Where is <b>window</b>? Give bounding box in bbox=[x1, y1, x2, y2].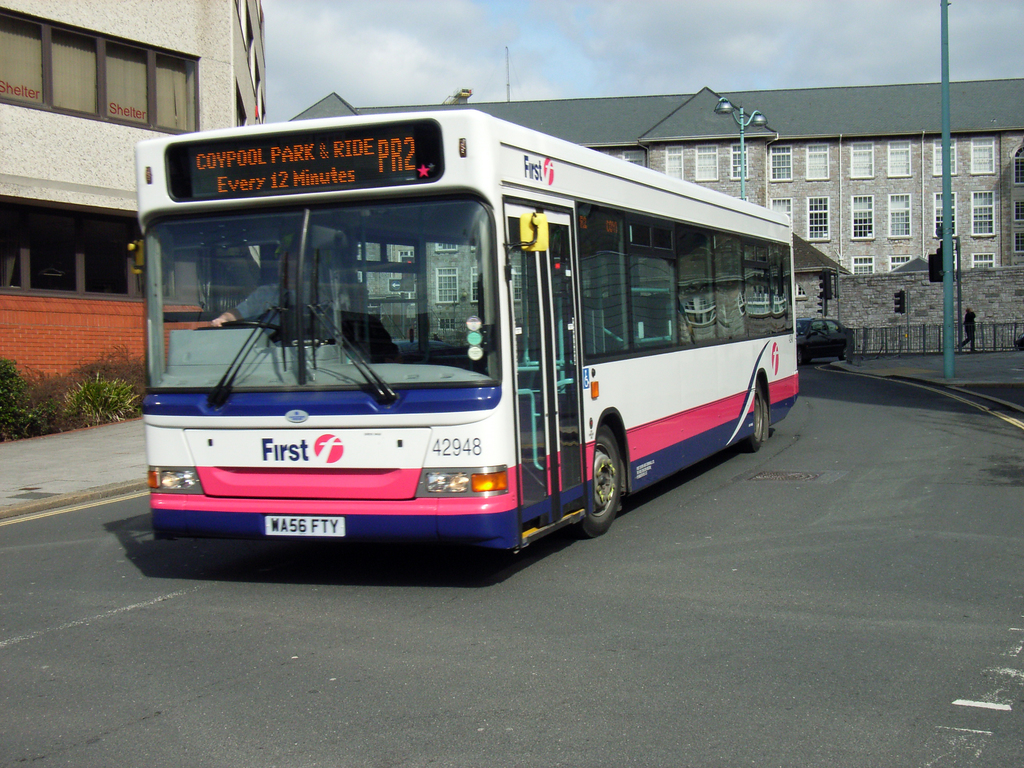
bbox=[972, 250, 996, 273].
